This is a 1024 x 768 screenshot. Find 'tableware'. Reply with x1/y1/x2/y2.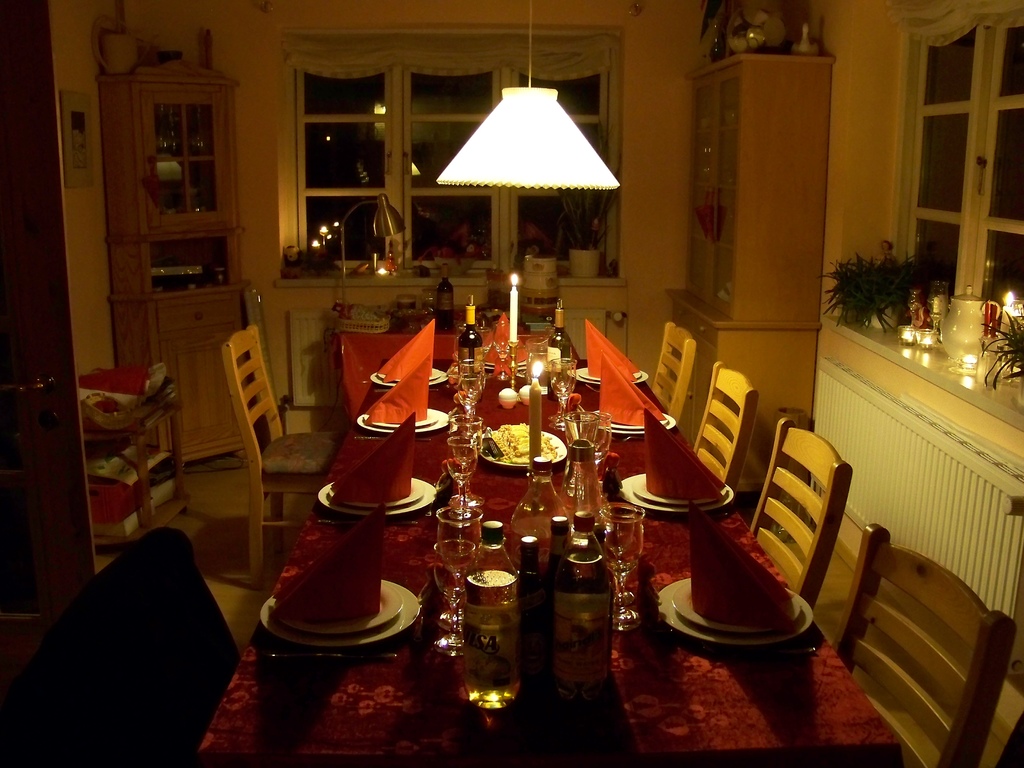
593/408/674/435.
